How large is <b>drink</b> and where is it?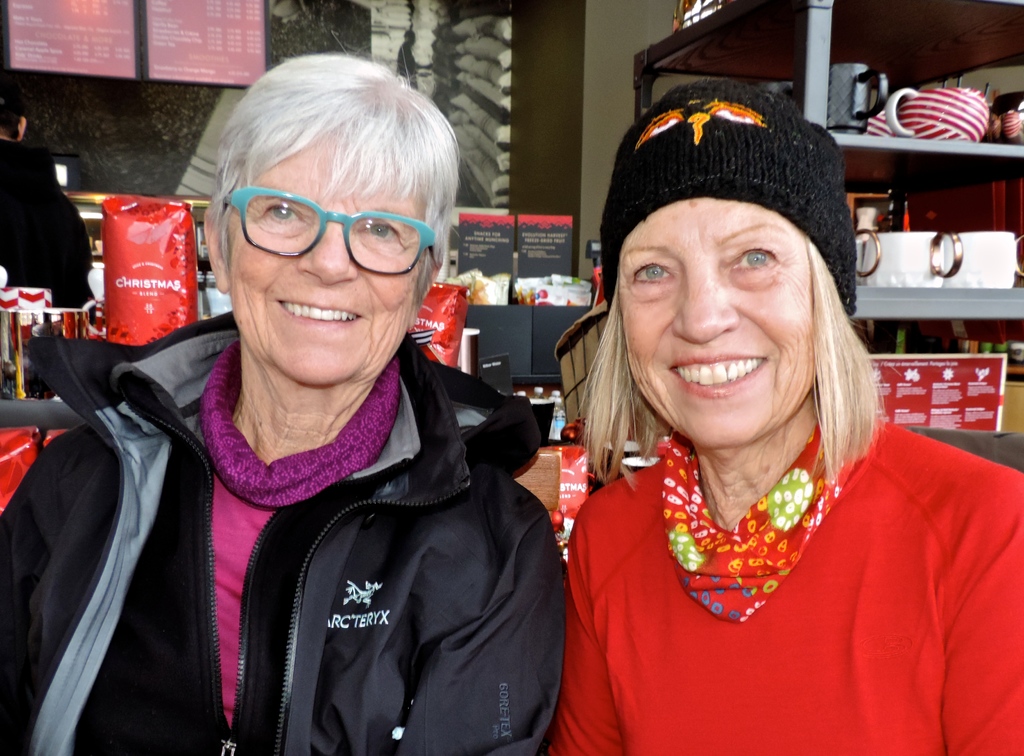
Bounding box: select_region(84, 182, 182, 353).
